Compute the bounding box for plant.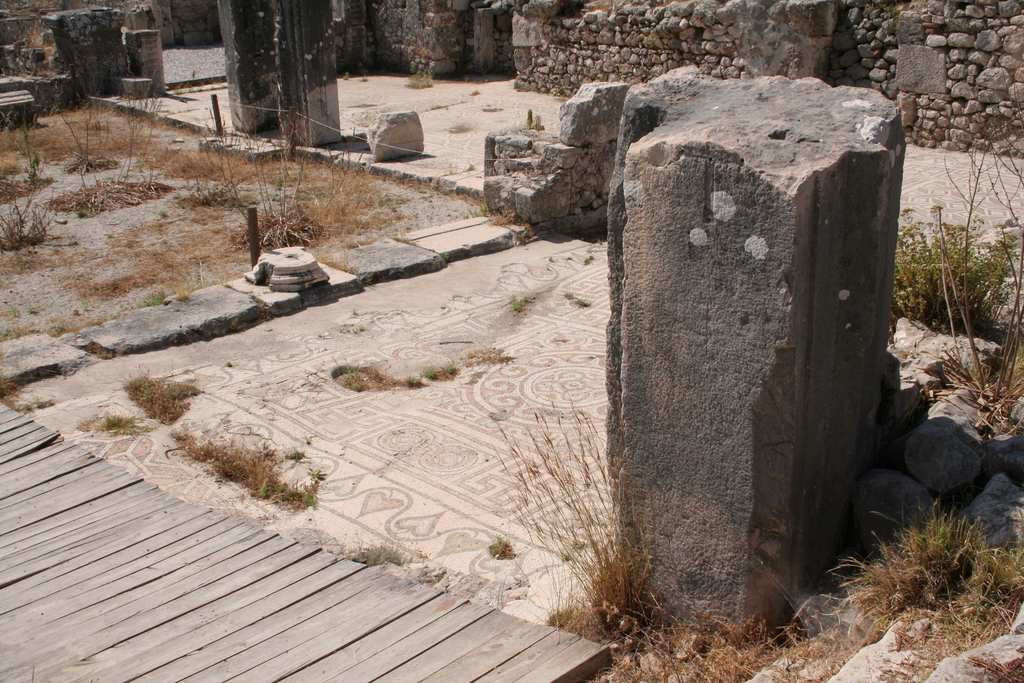
[left=341, top=537, right=403, bottom=564].
